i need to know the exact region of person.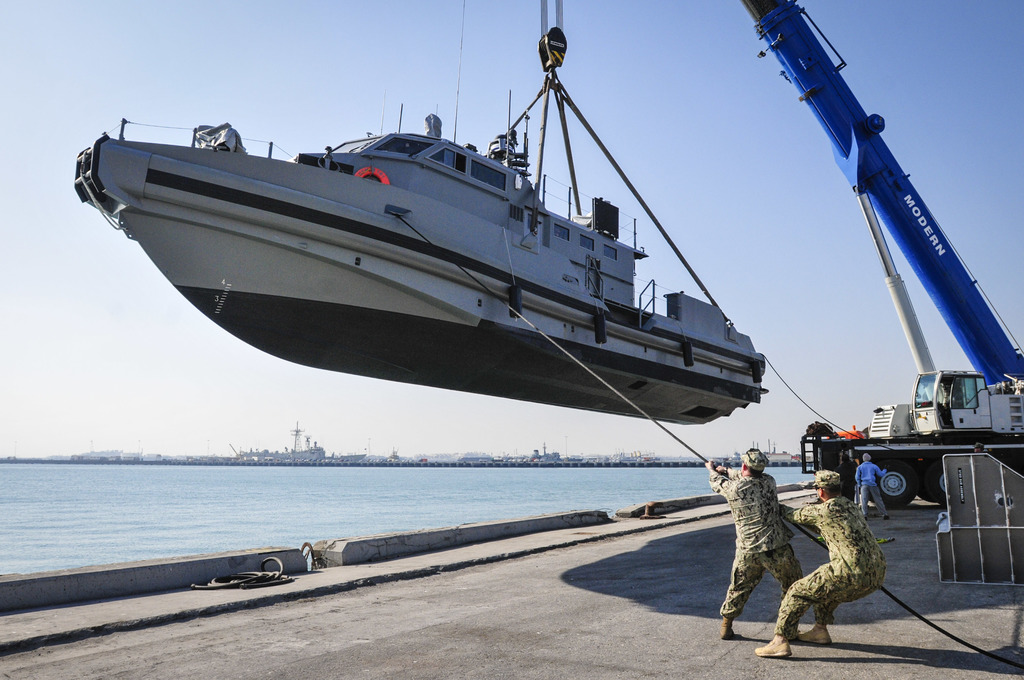
Region: 705,446,805,642.
